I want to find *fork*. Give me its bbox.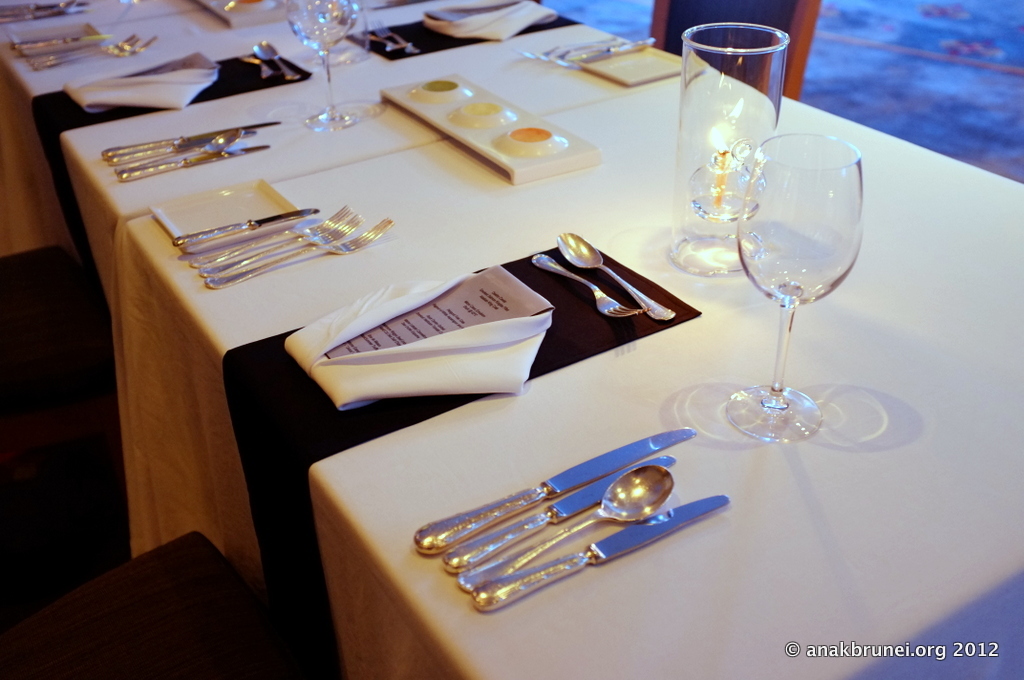
x1=204 y1=216 x2=396 y2=290.
